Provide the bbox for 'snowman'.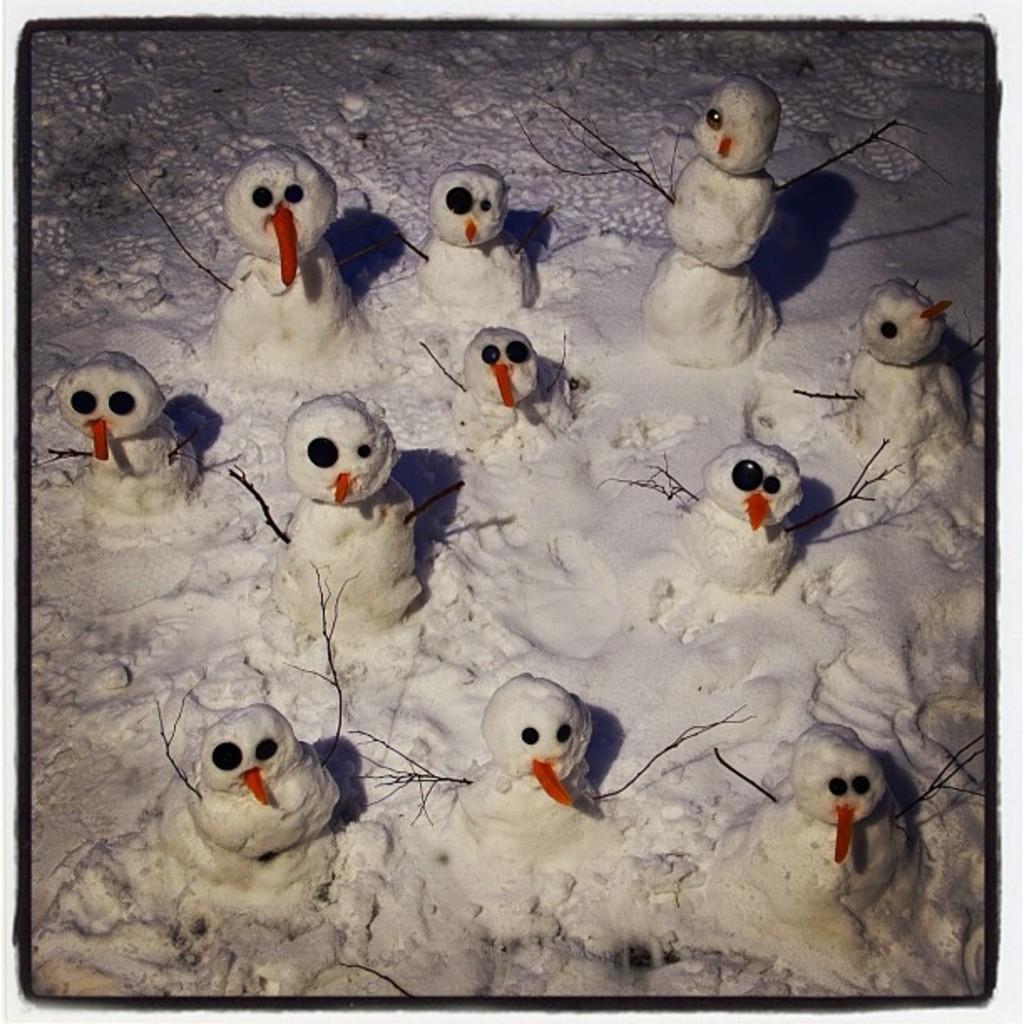
(x1=510, y1=65, x2=920, y2=376).
